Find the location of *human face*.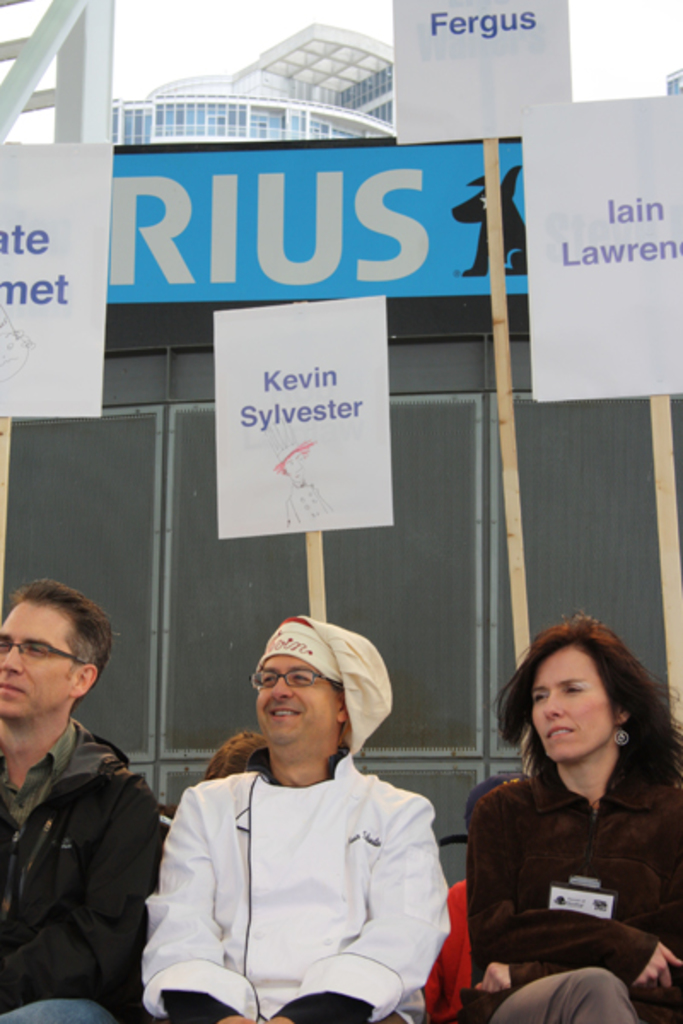
Location: [left=526, top=643, right=616, bottom=766].
